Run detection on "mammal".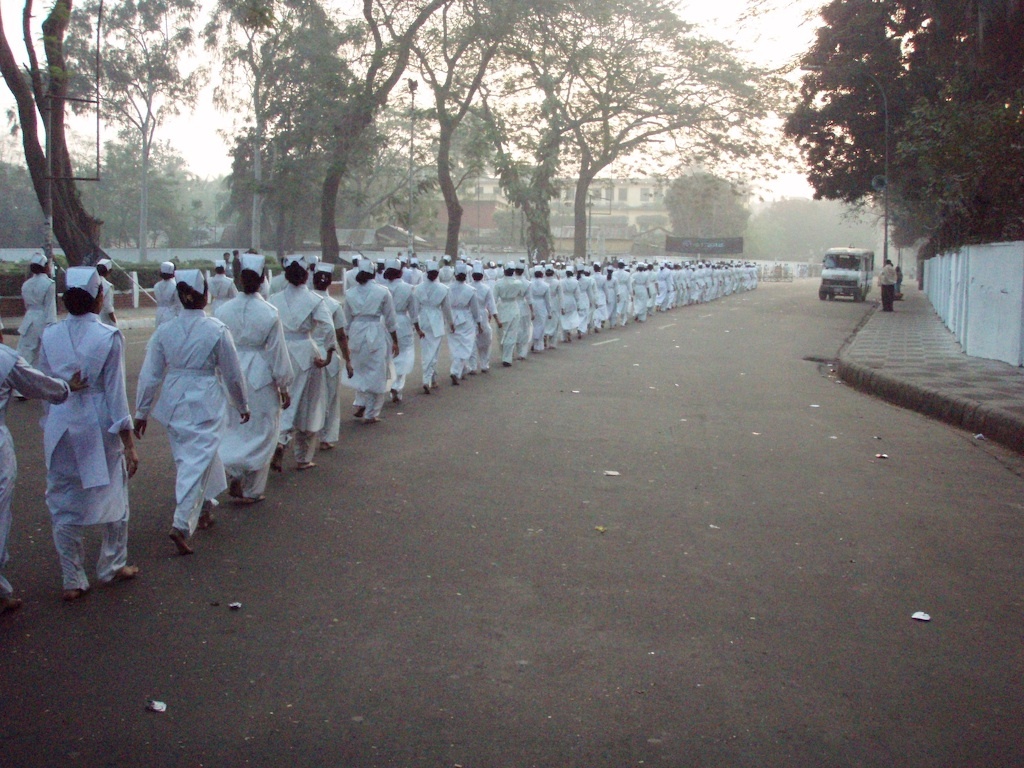
Result: [left=878, top=260, right=895, bottom=312].
